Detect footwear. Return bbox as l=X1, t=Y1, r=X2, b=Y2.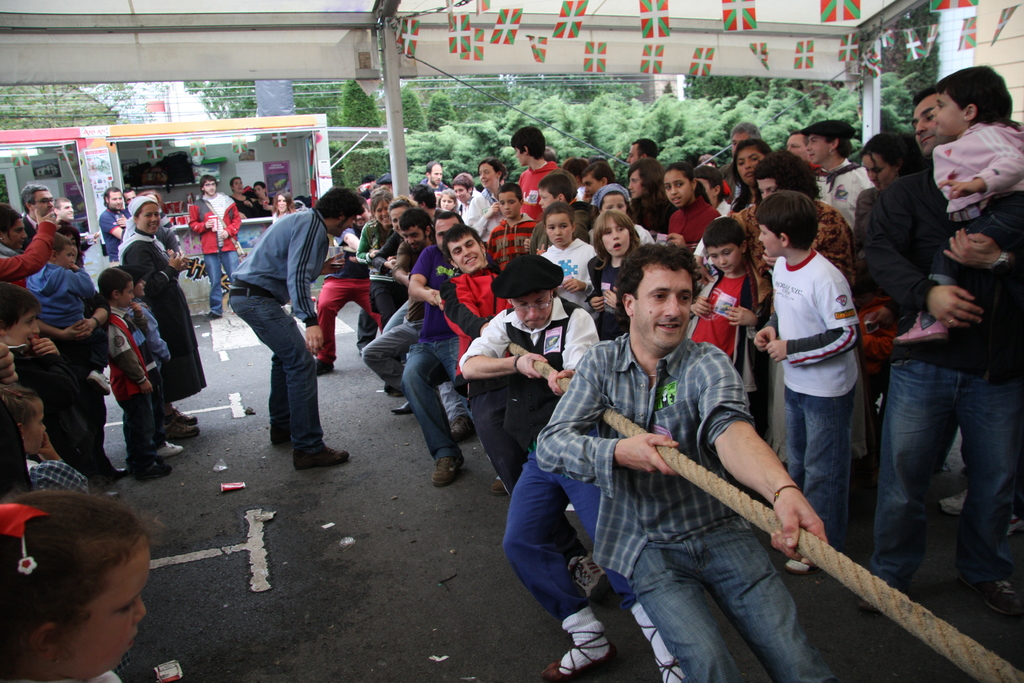
l=129, t=457, r=171, b=484.
